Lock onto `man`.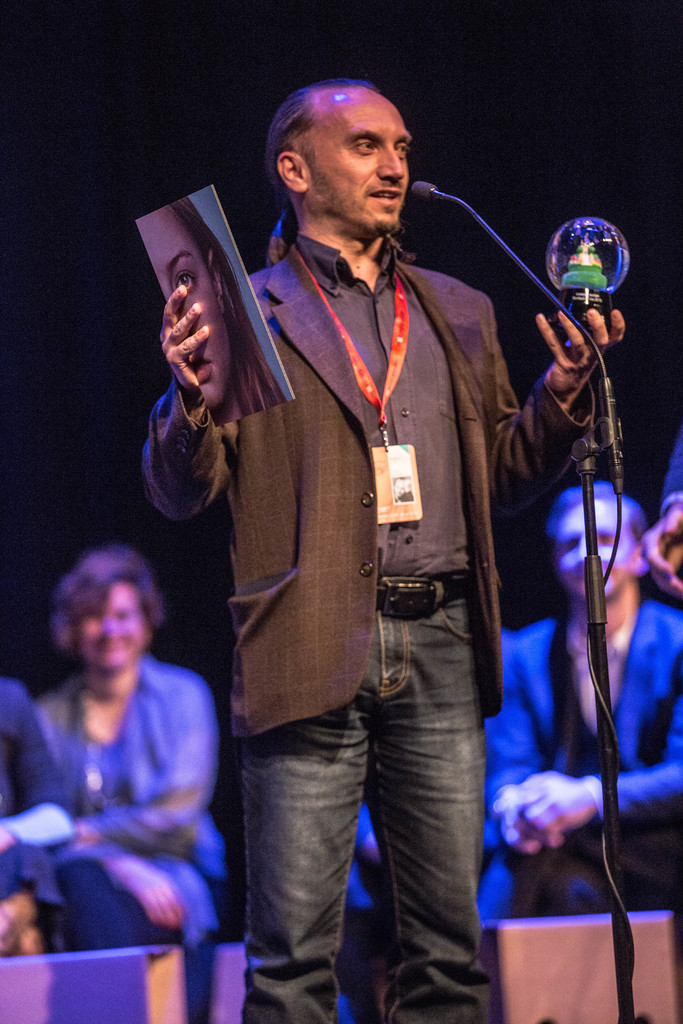
Locked: locate(468, 481, 682, 935).
